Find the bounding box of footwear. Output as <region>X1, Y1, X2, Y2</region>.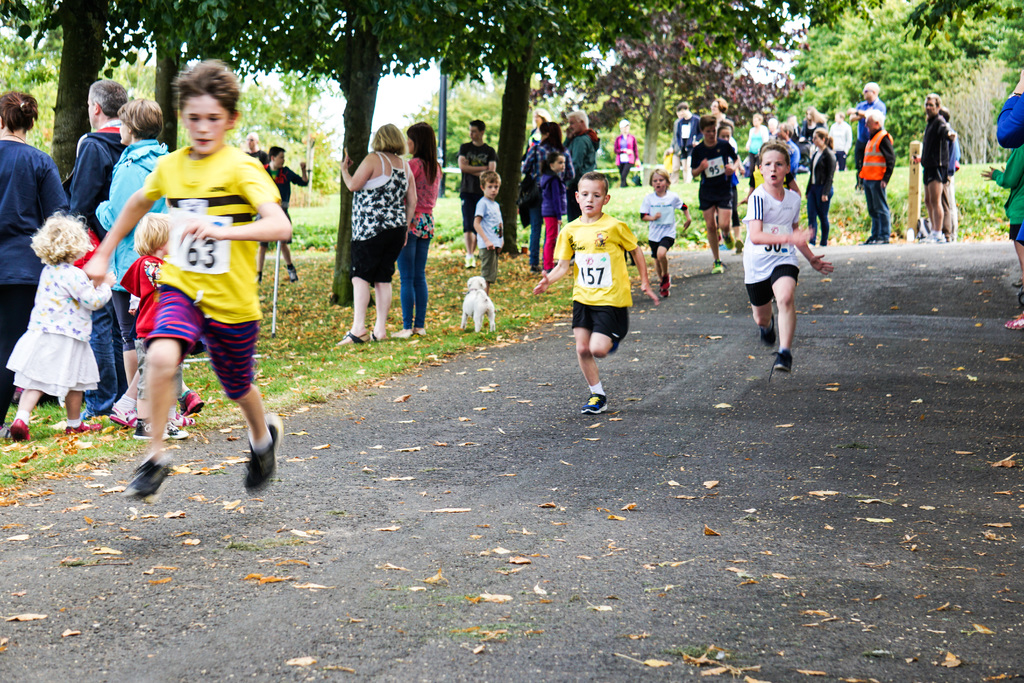
<region>129, 413, 186, 437</region>.
